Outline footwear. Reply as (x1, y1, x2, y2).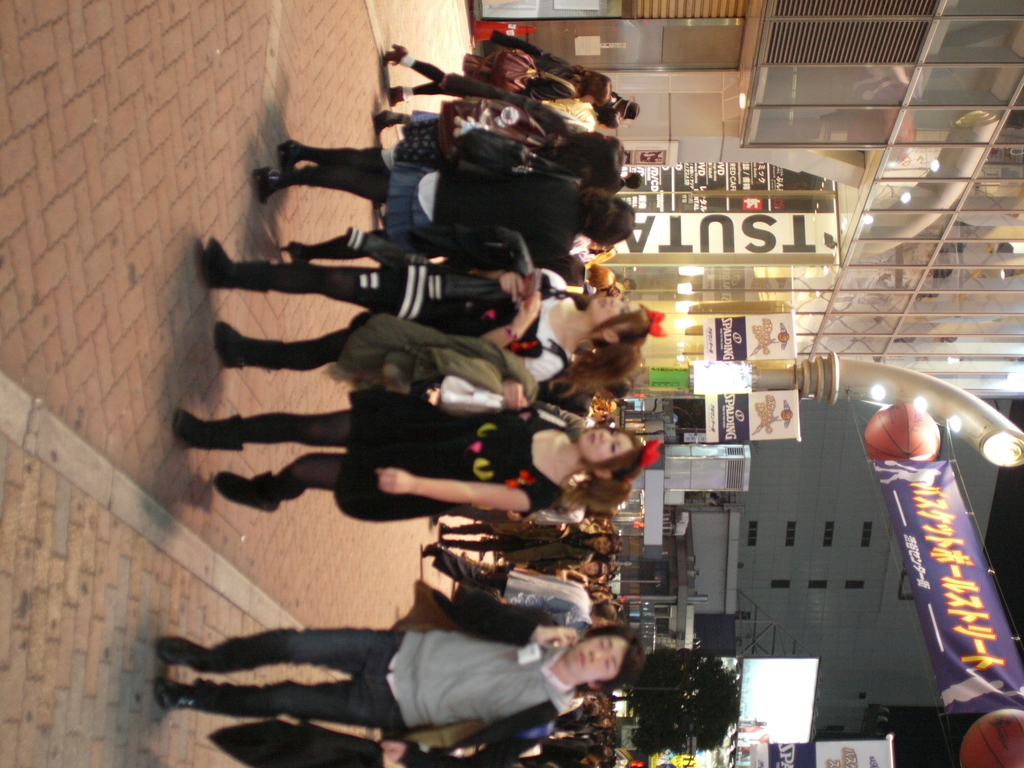
(158, 631, 216, 672).
